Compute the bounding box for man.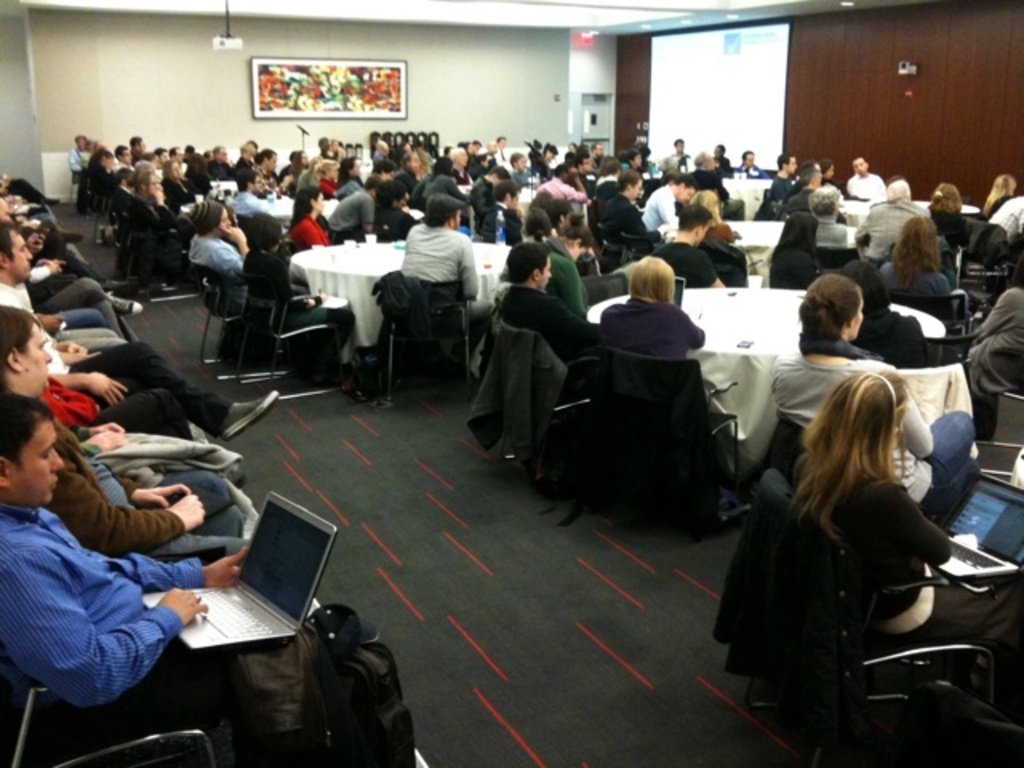
[x1=0, y1=219, x2=288, y2=453].
